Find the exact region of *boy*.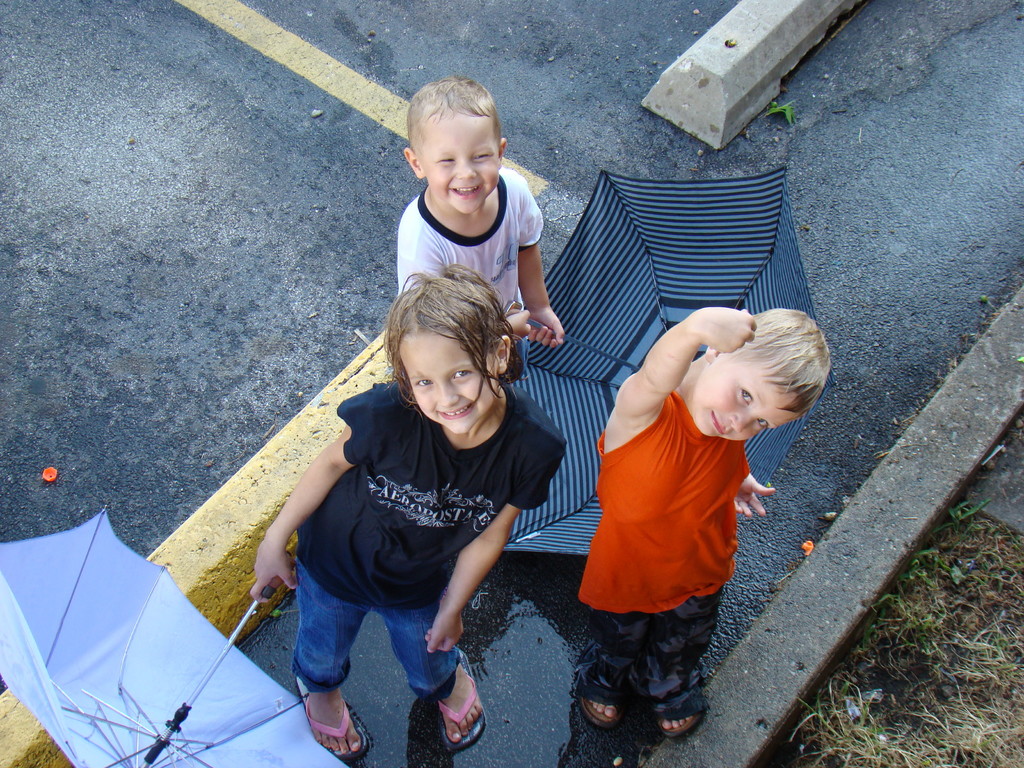
Exact region: (left=575, top=303, right=835, bottom=740).
